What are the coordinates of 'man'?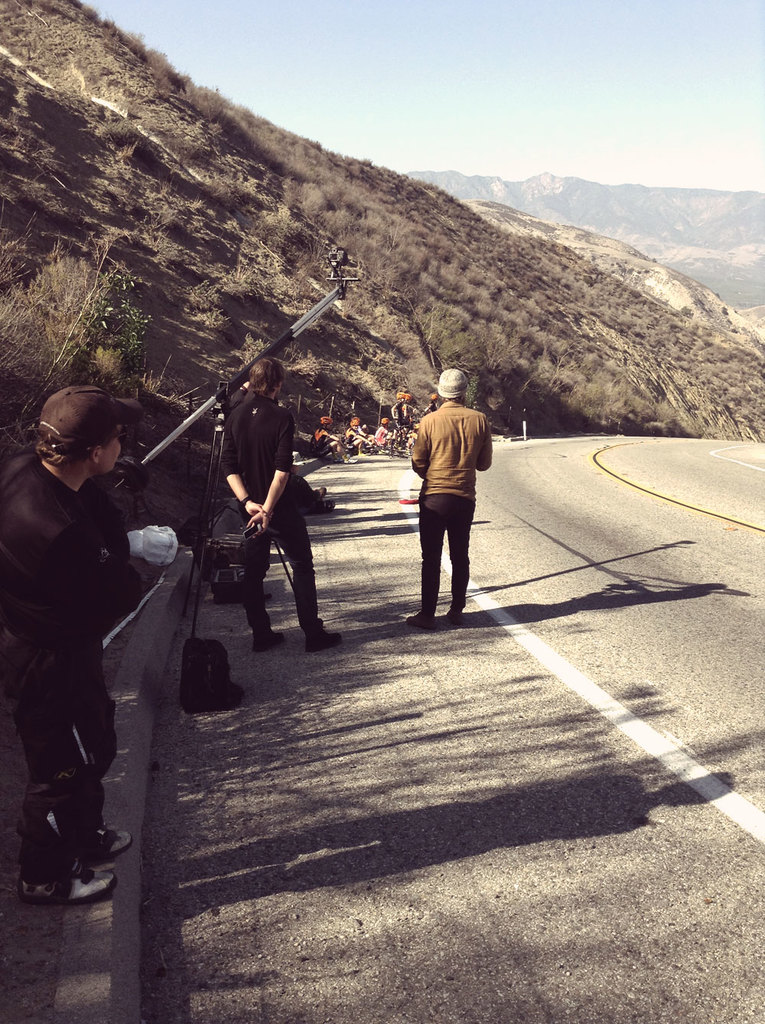
pyautogui.locateOnScreen(219, 356, 352, 644).
